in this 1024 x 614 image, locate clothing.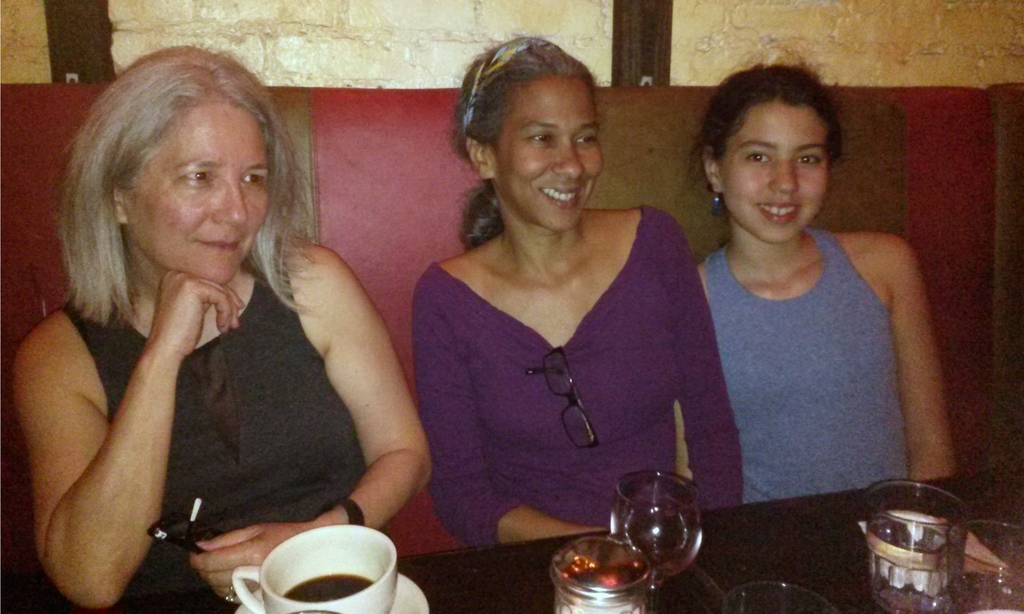
Bounding box: <bbox>685, 198, 941, 530</bbox>.
